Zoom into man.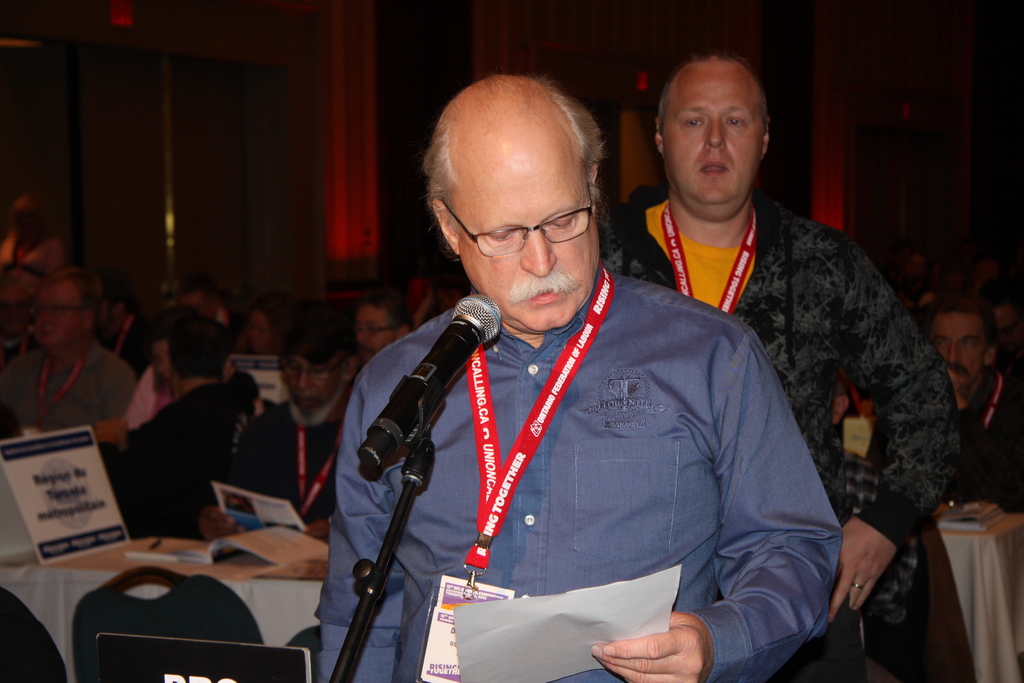
Zoom target: detection(867, 299, 1023, 510).
